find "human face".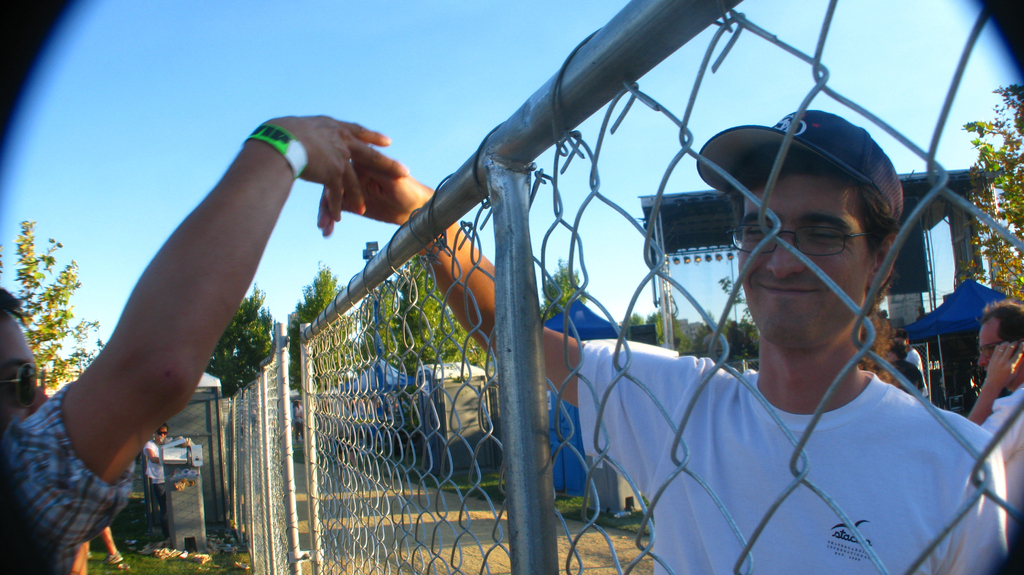
box(155, 427, 167, 443).
